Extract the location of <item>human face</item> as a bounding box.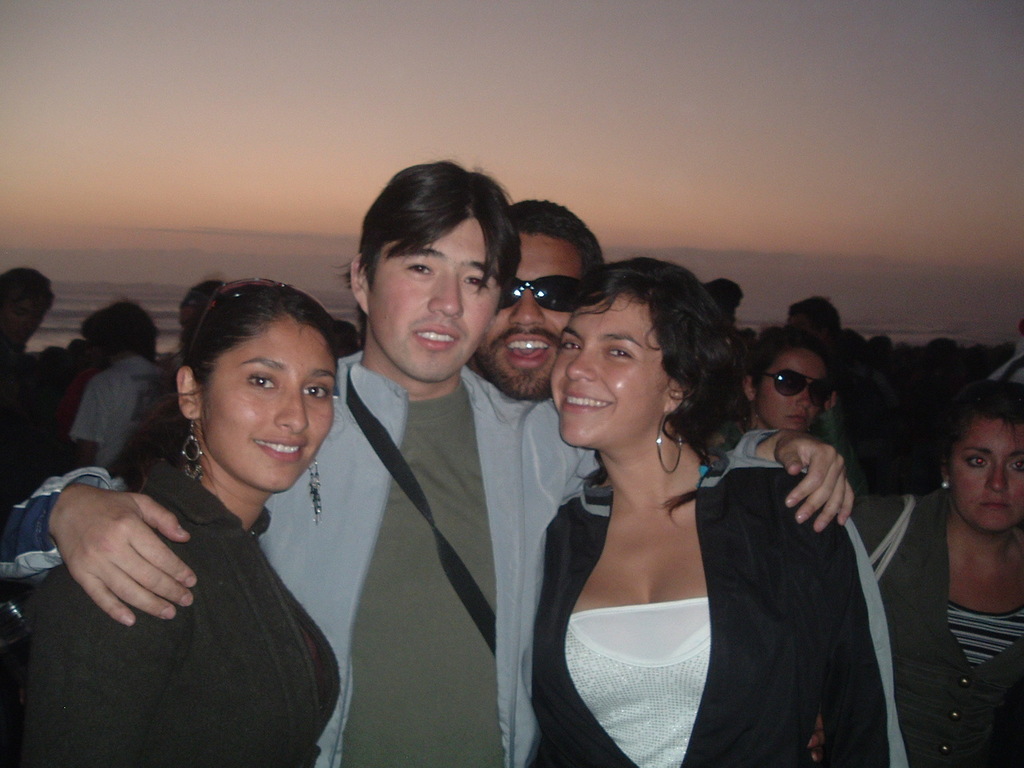
bbox=[949, 421, 1023, 525].
